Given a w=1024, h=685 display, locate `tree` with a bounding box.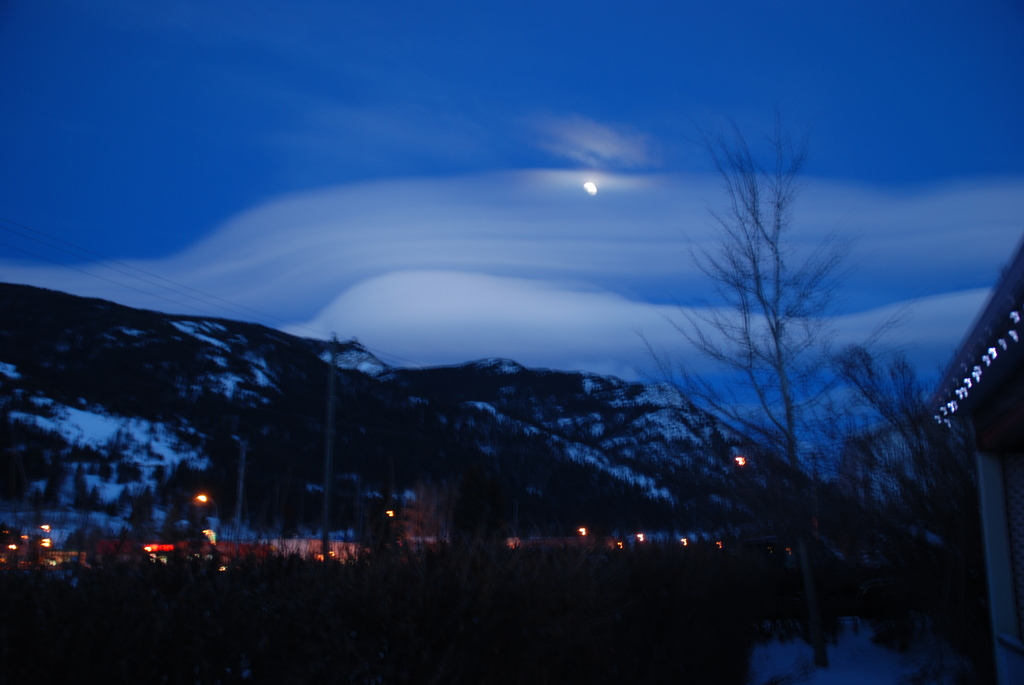
Located: detection(618, 93, 872, 555).
